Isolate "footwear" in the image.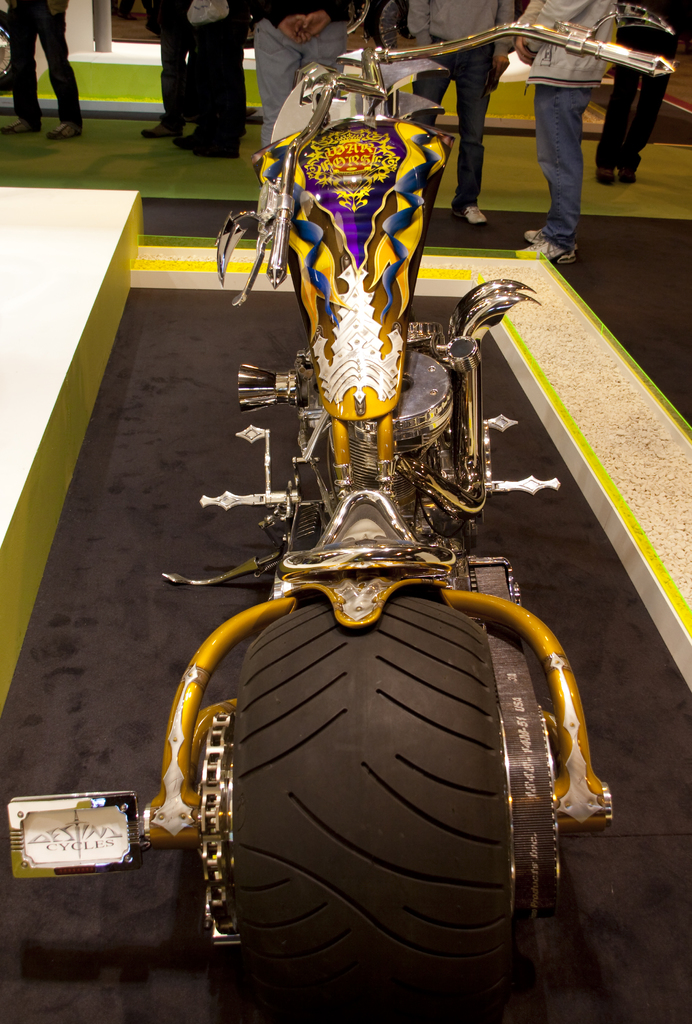
Isolated region: bbox=(453, 205, 491, 224).
